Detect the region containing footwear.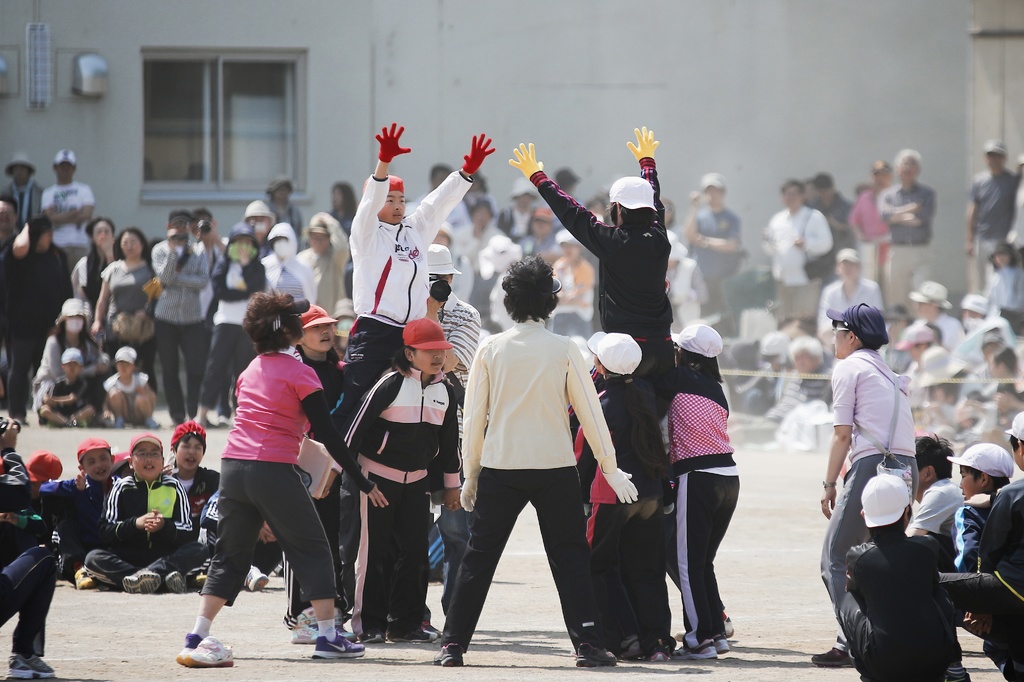
box(570, 642, 613, 666).
